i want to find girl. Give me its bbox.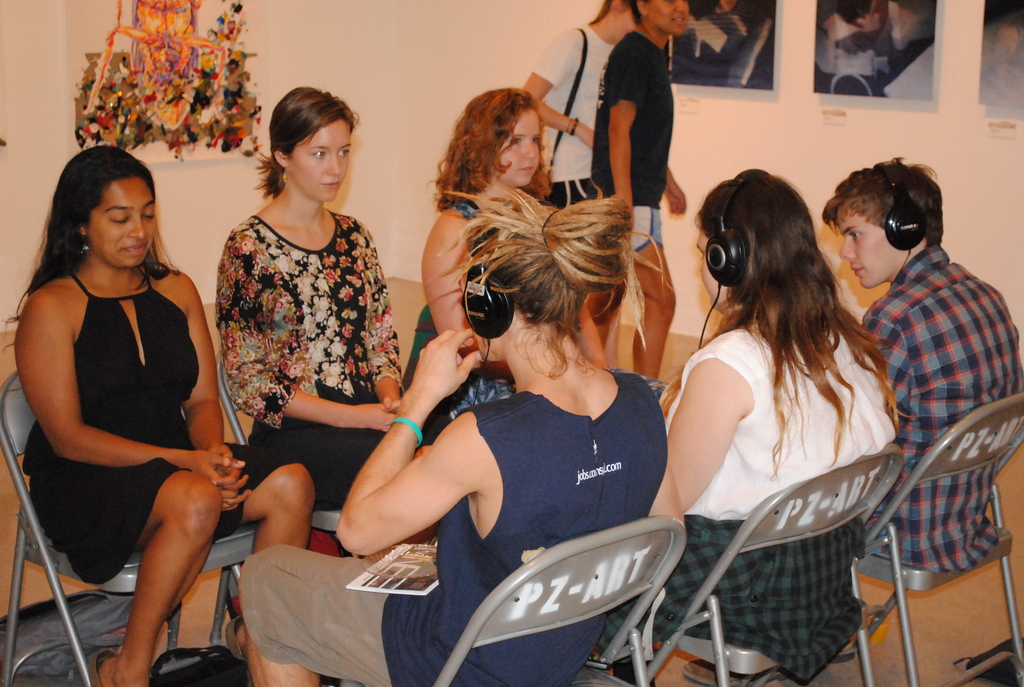
region(237, 187, 682, 686).
